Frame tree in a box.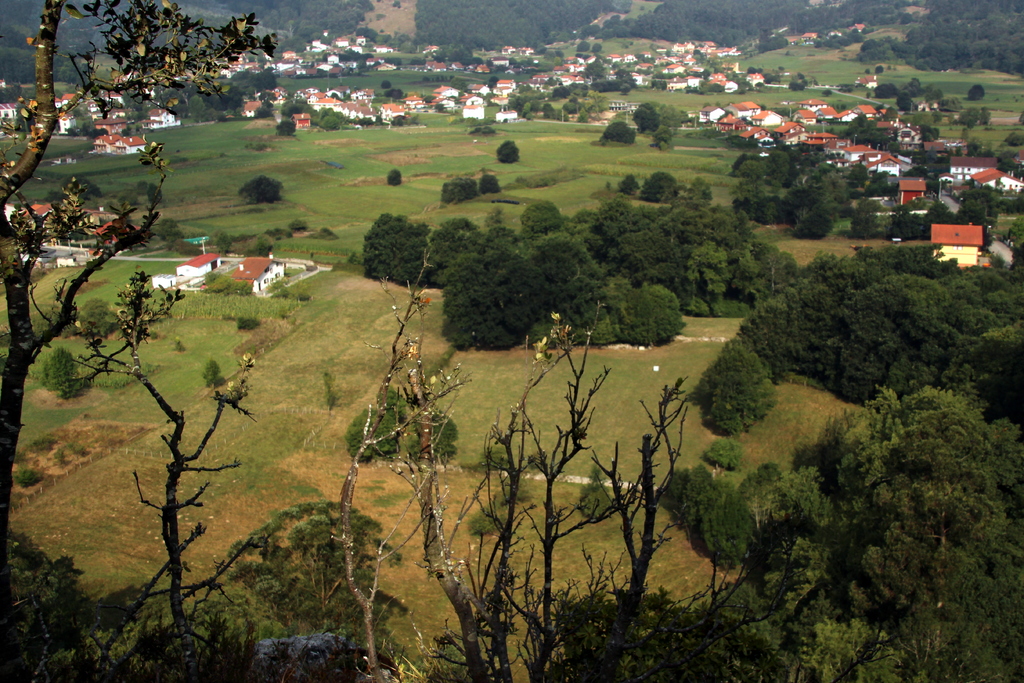
<region>576, 40, 590, 58</region>.
